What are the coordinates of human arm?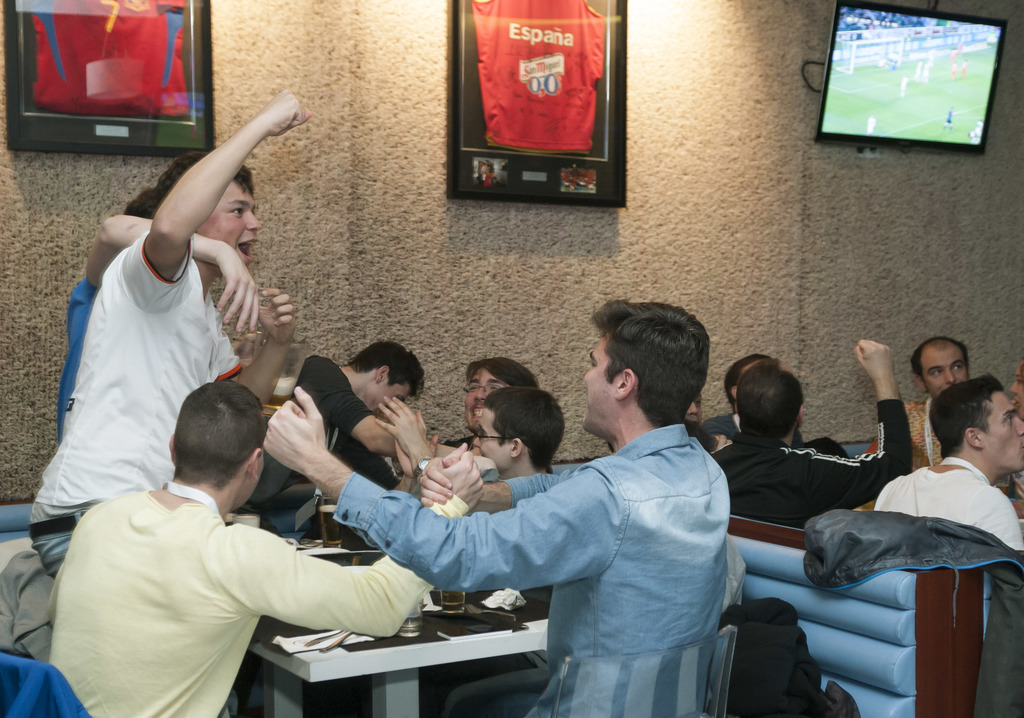
l=213, t=442, r=490, b=640.
